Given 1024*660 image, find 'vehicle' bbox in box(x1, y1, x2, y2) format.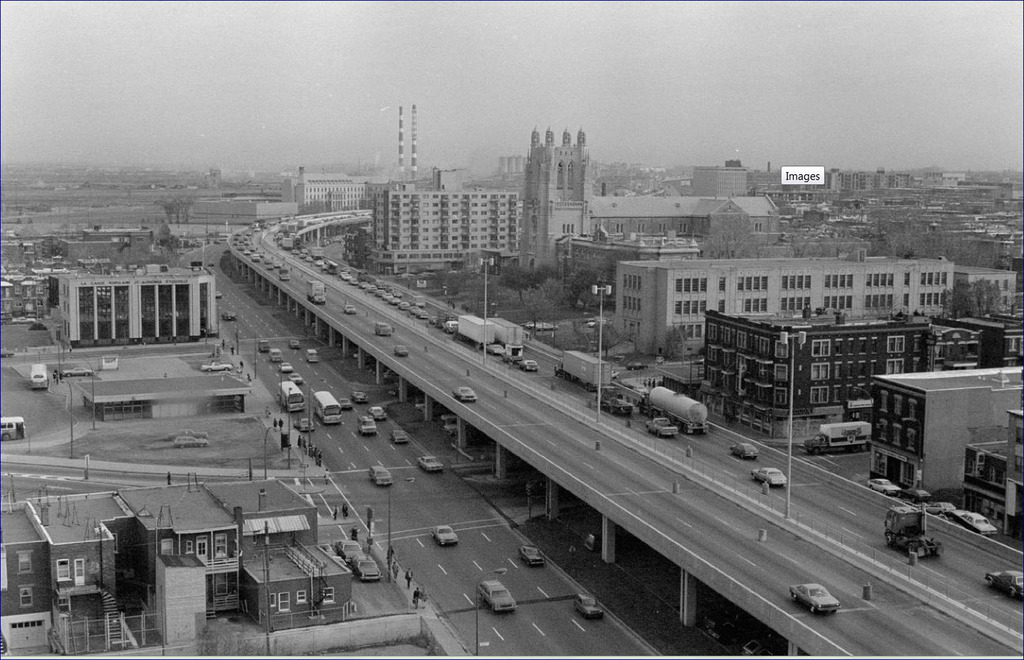
box(358, 414, 376, 432).
